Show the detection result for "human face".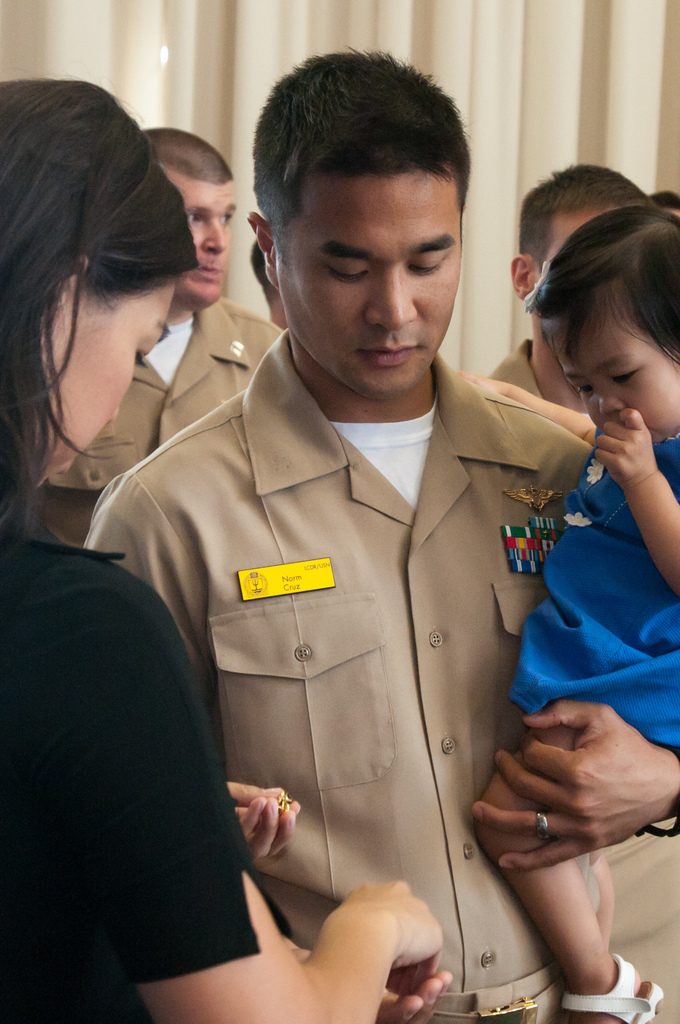
[154,173,244,312].
